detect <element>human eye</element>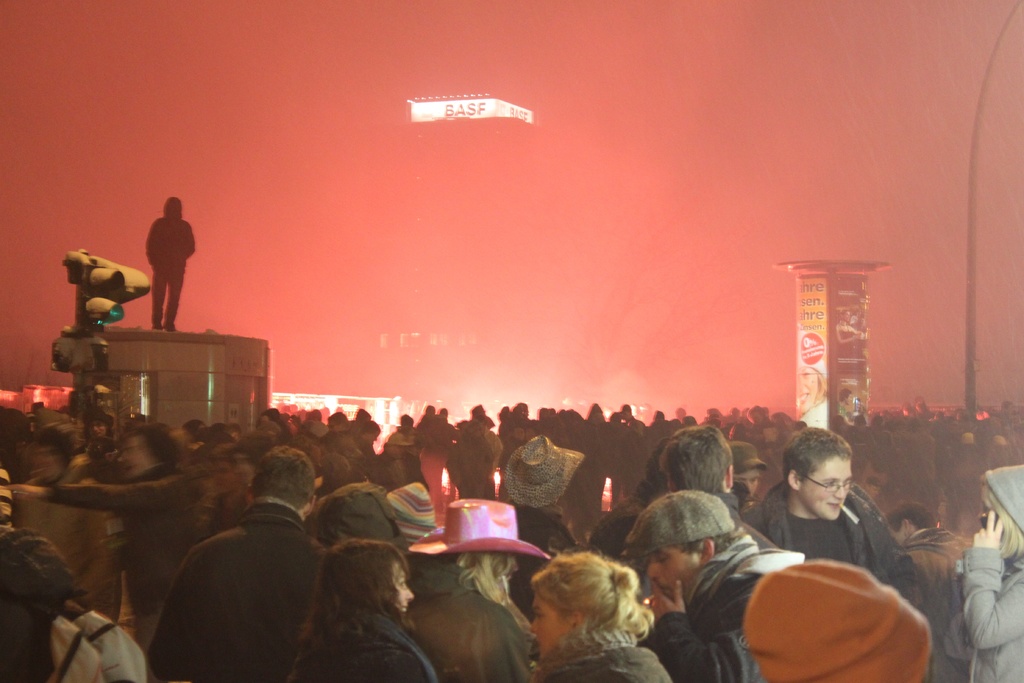
822 481 838 489
